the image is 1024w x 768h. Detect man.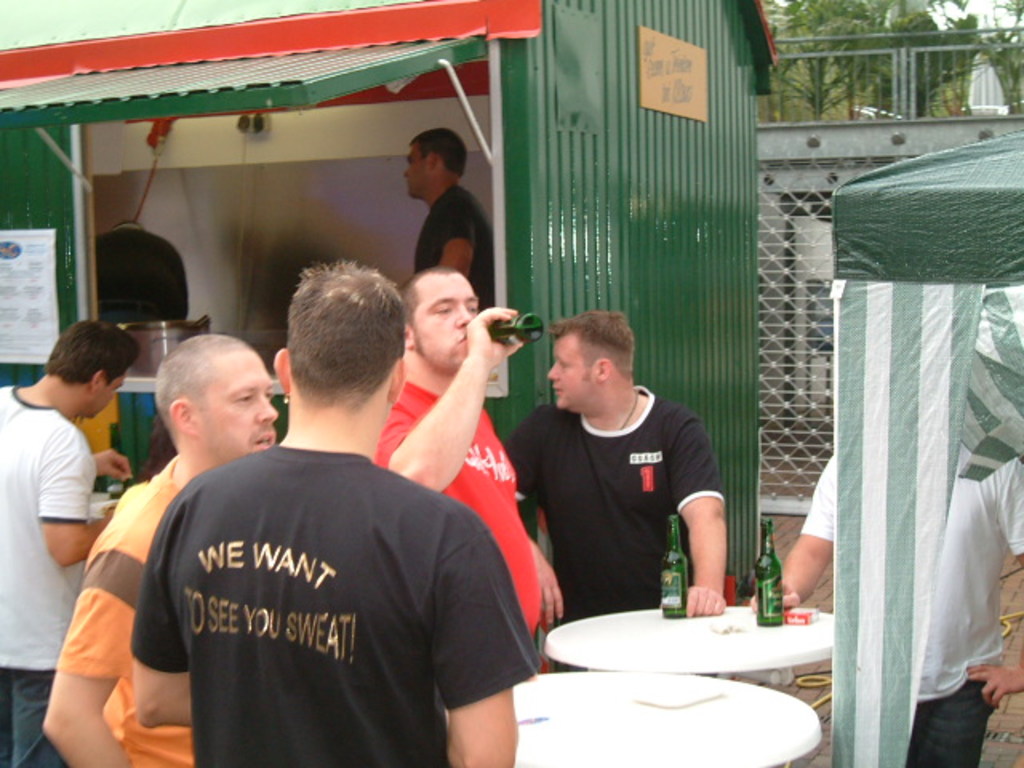
Detection: select_region(398, 130, 490, 317).
